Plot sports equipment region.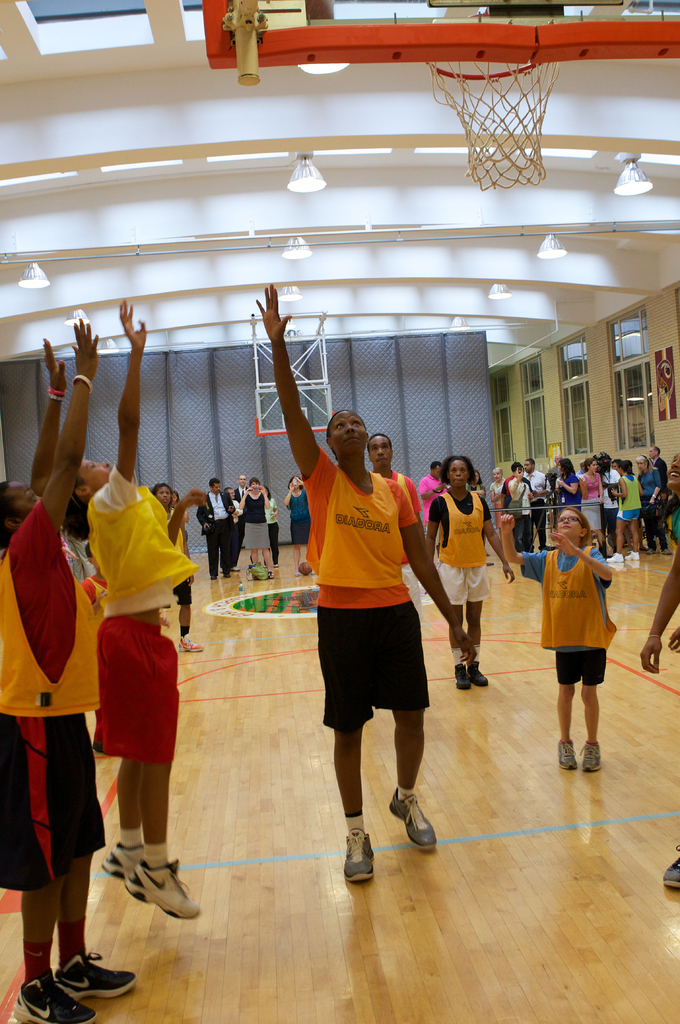
Plotted at [578,742,602,771].
